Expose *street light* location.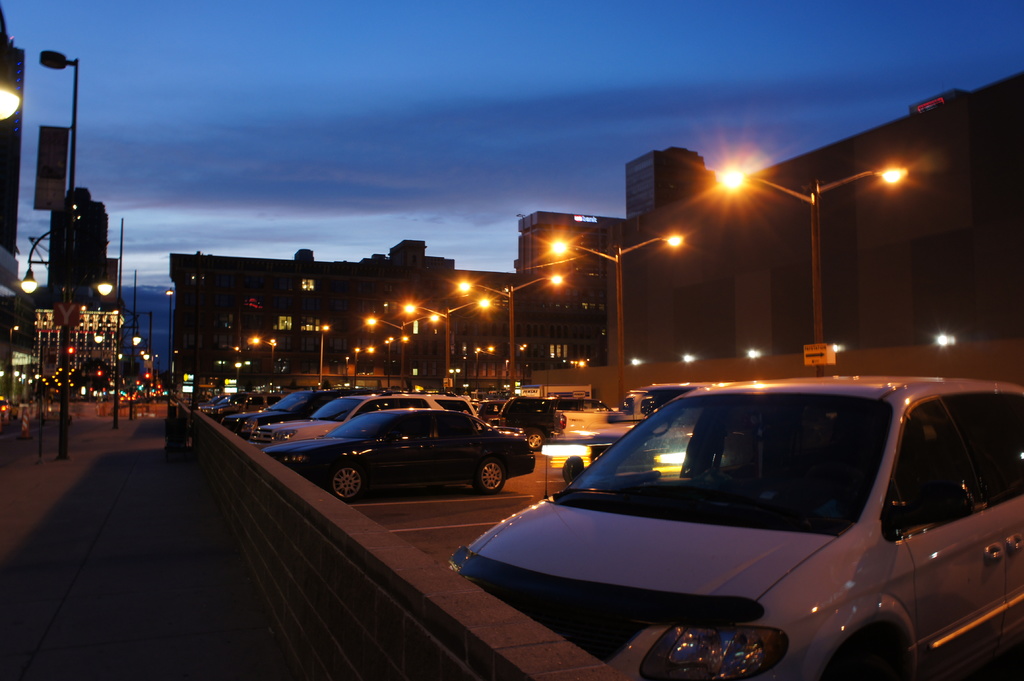
Exposed at <bbox>381, 337, 394, 367</bbox>.
